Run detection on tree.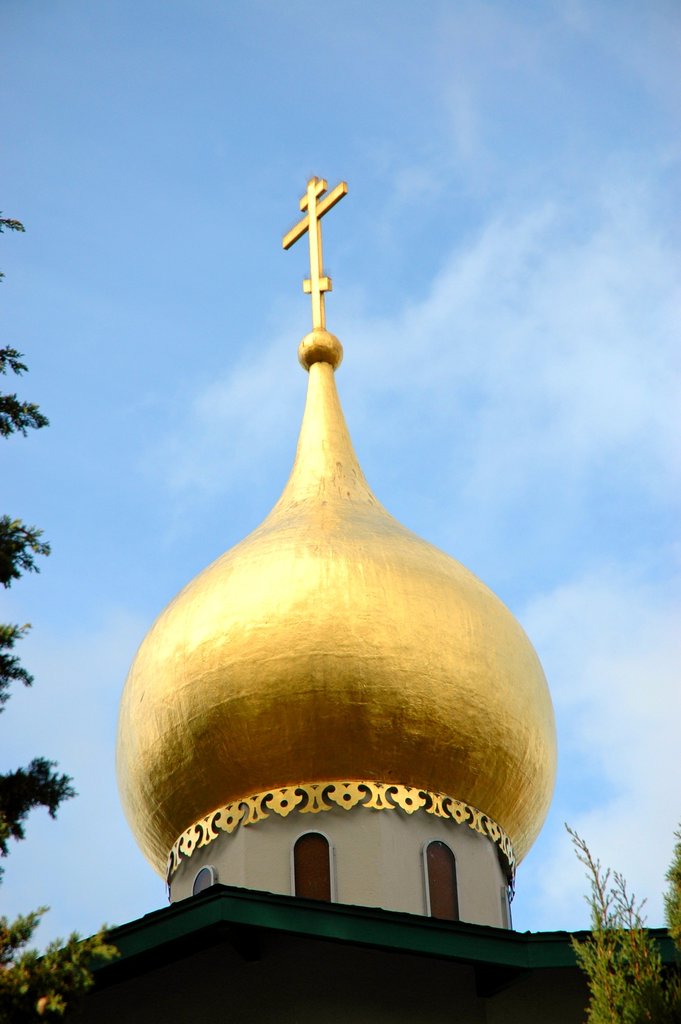
Result: left=0, top=204, right=120, bottom=1023.
